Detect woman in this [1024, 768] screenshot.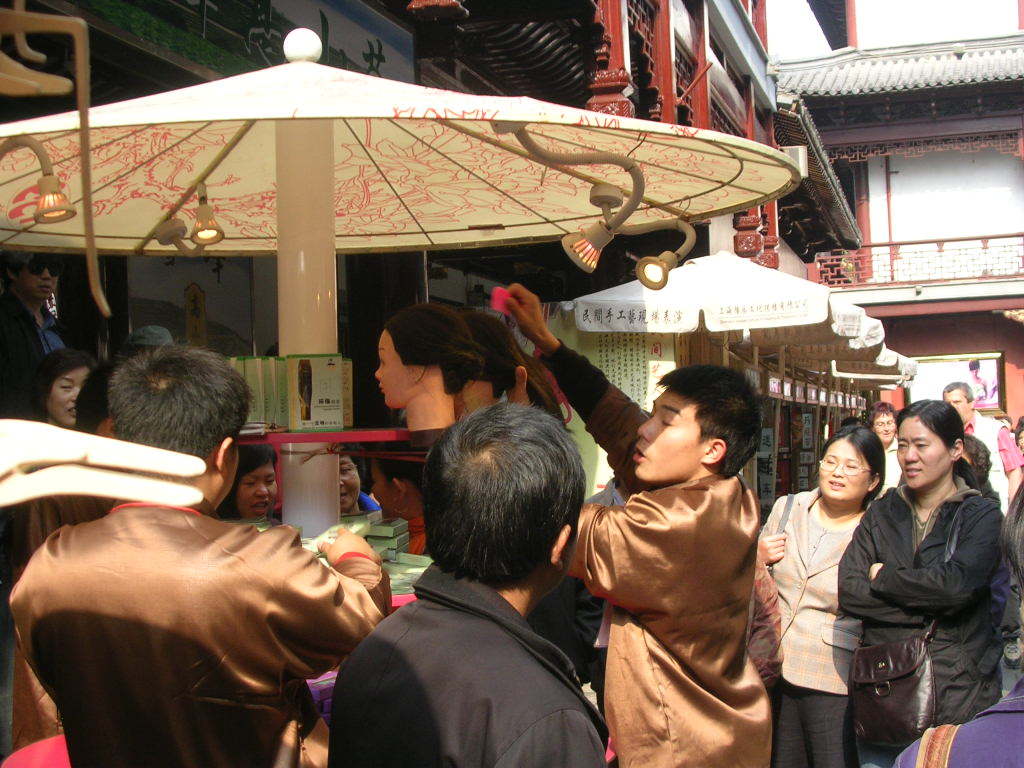
Detection: pyautogui.locateOnScreen(816, 394, 1003, 767).
